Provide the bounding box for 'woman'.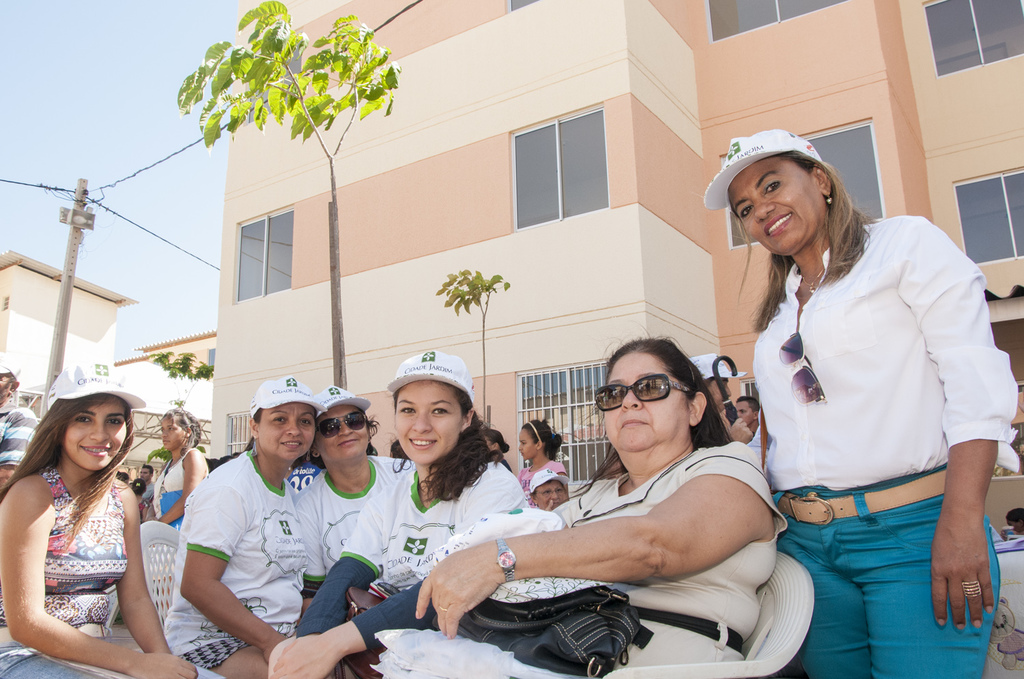
pyautogui.locateOnScreen(526, 469, 571, 512).
